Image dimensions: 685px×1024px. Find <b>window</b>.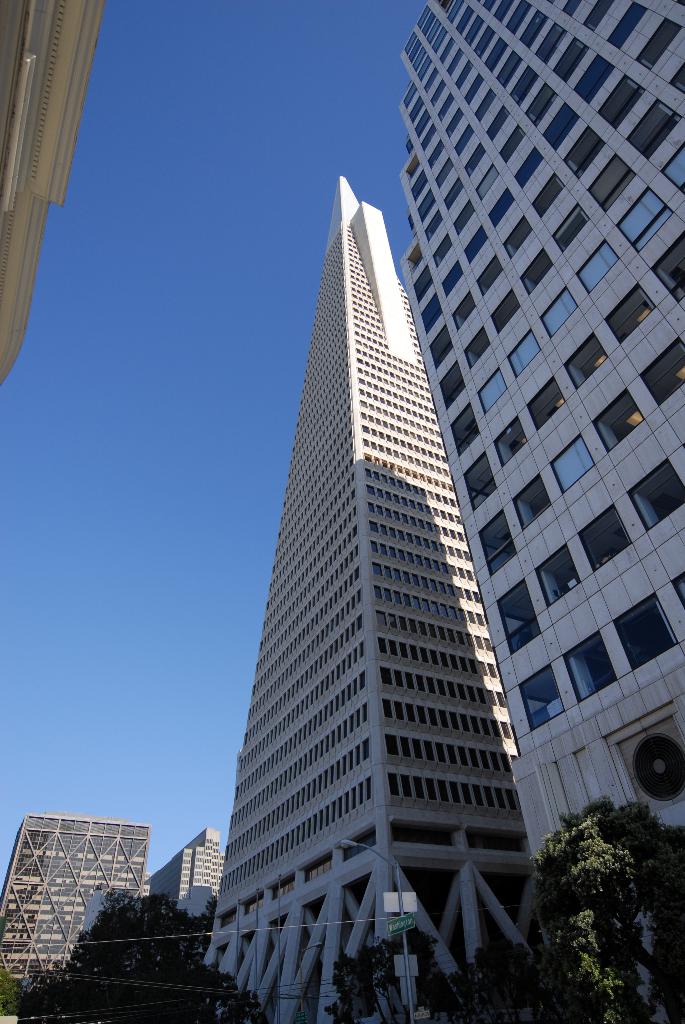
[left=489, top=108, right=517, bottom=136].
